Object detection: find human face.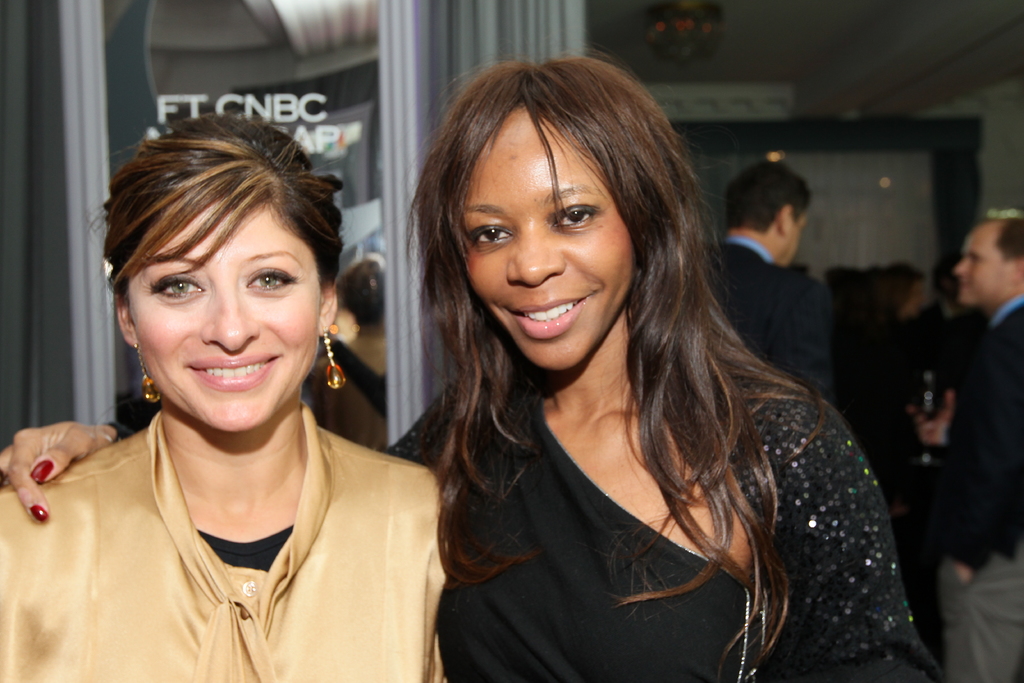
l=133, t=217, r=314, b=419.
